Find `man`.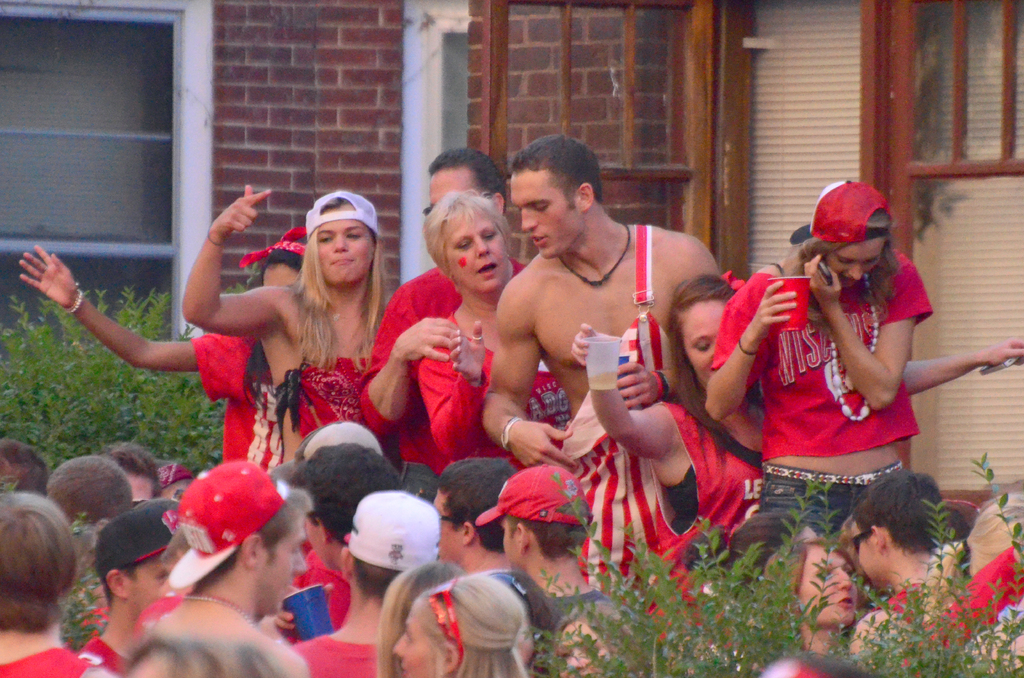
bbox(849, 469, 965, 677).
